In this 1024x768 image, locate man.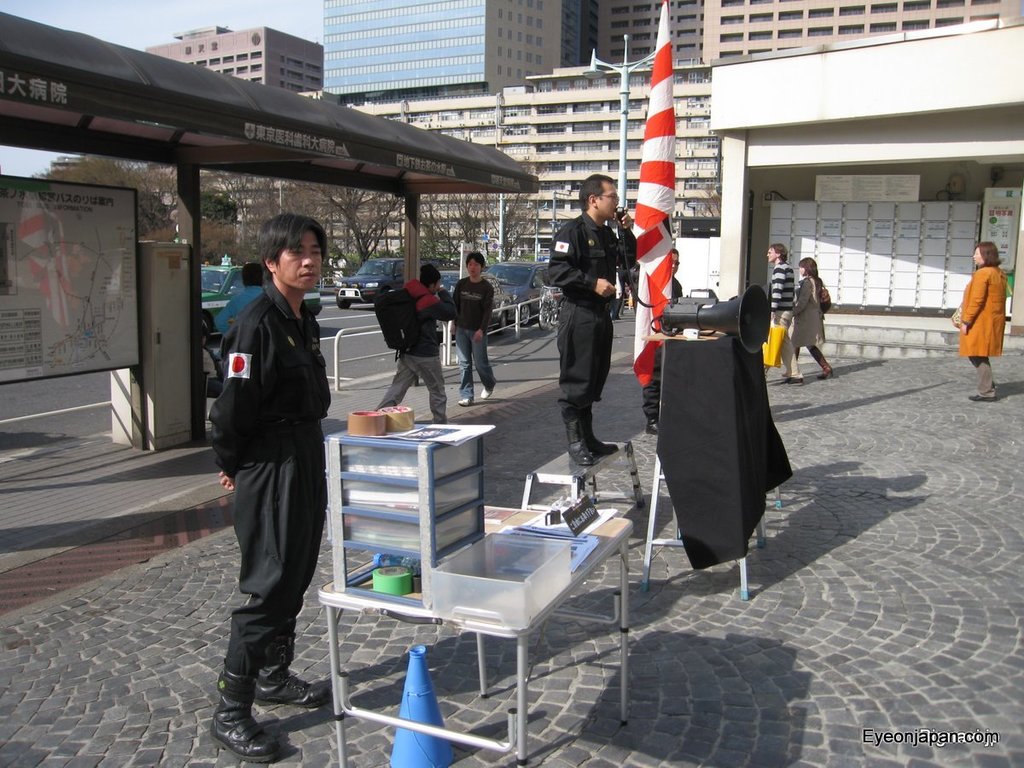
Bounding box: box(376, 262, 453, 422).
